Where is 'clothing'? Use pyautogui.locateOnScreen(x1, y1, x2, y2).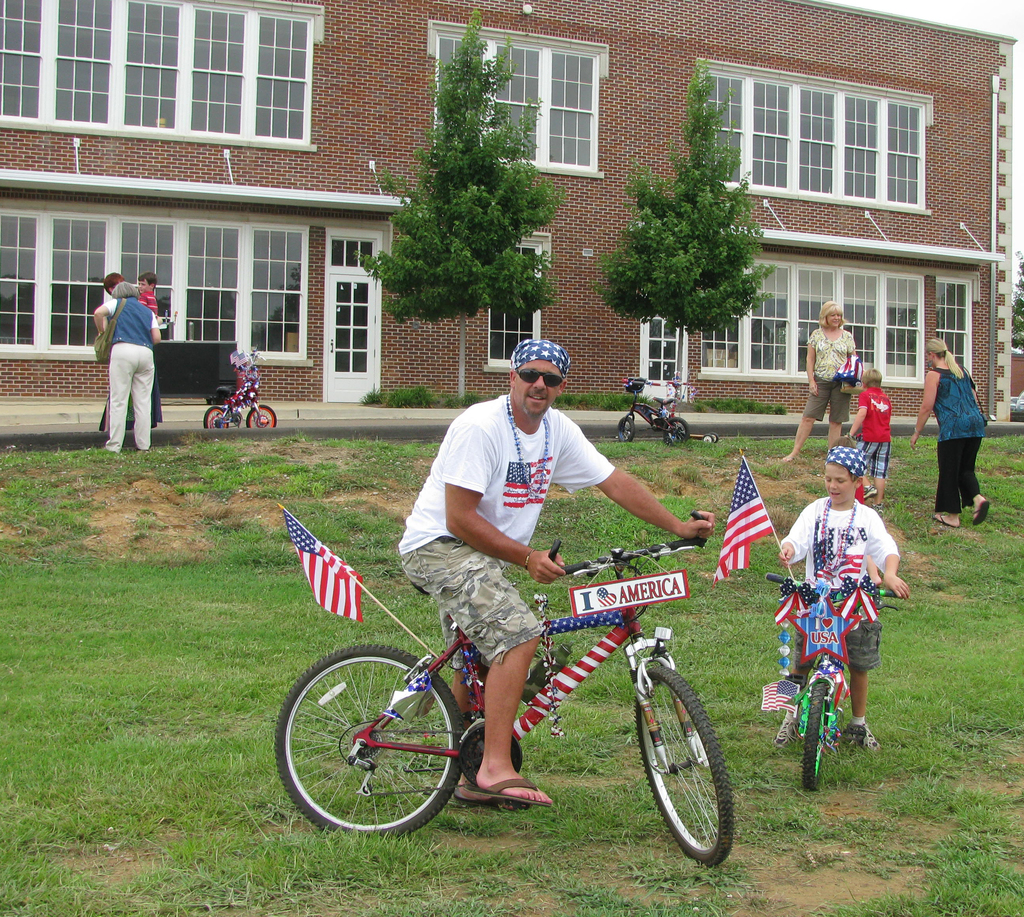
pyautogui.locateOnScreen(930, 362, 984, 518).
